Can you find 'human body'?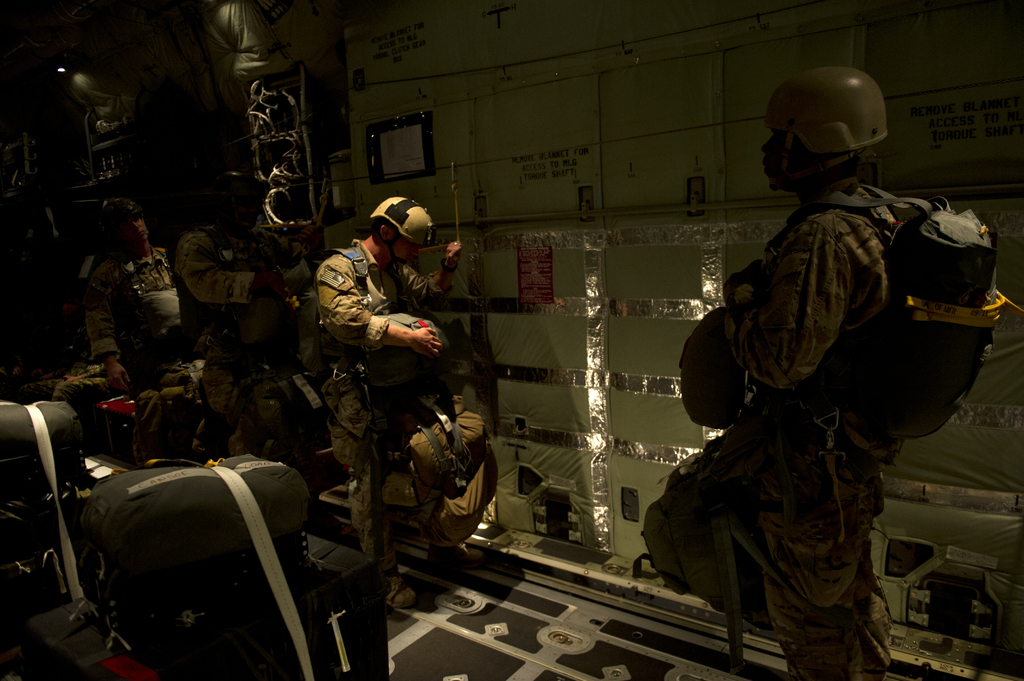
Yes, bounding box: (left=86, top=198, right=173, bottom=468).
